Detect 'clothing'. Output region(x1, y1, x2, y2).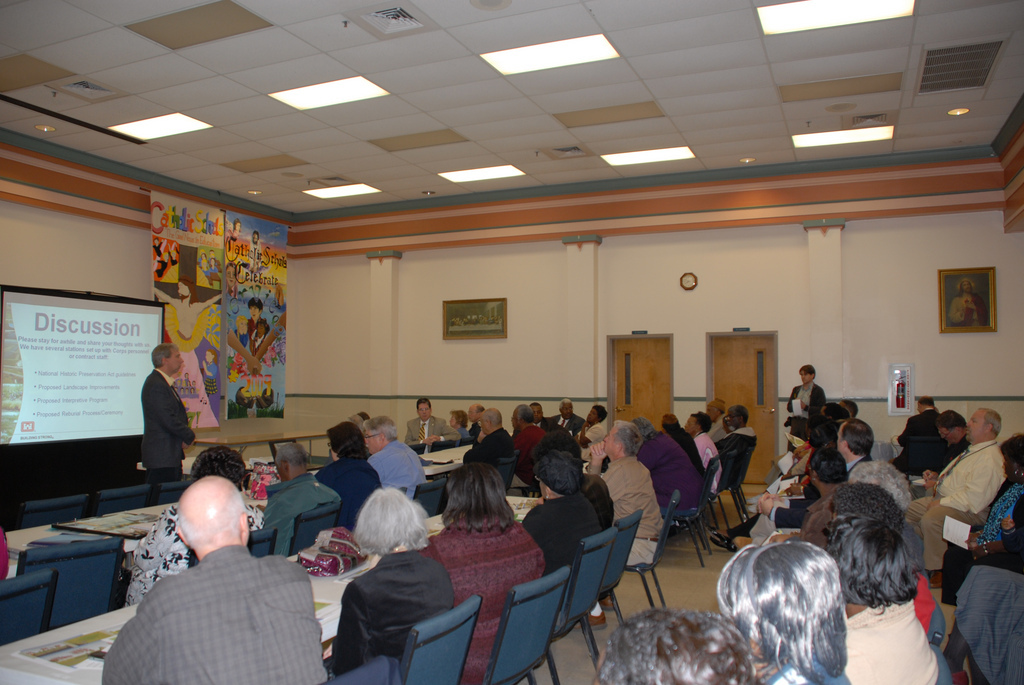
region(689, 431, 715, 495).
